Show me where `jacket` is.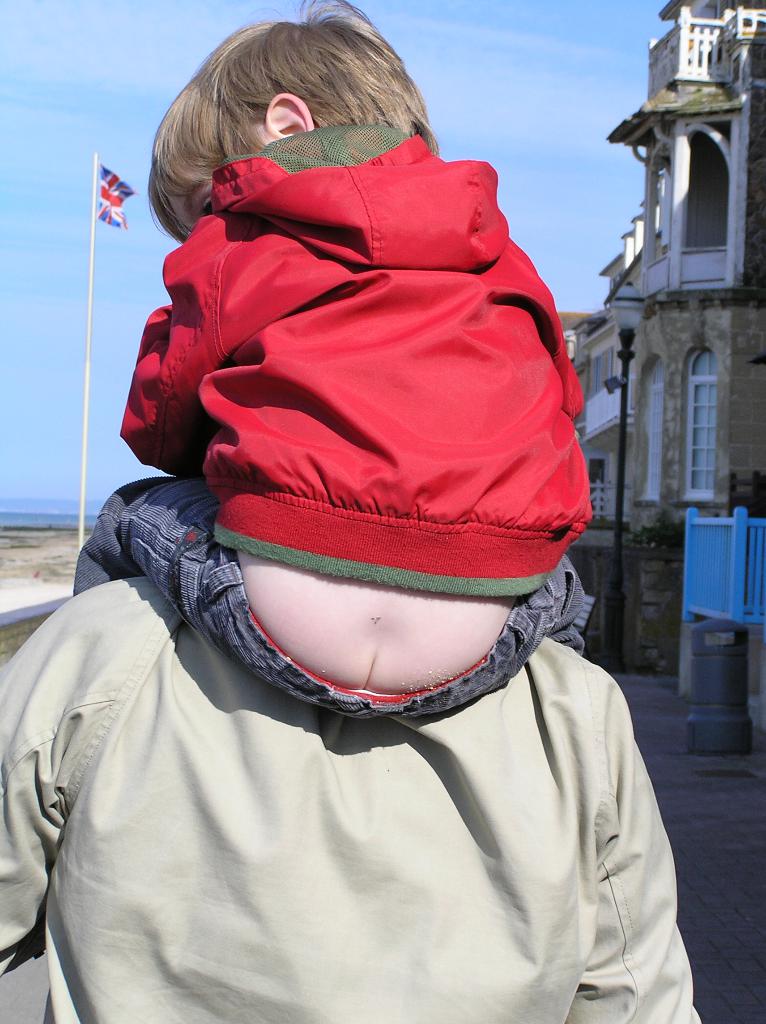
`jacket` is at x1=104 y1=59 x2=596 y2=545.
